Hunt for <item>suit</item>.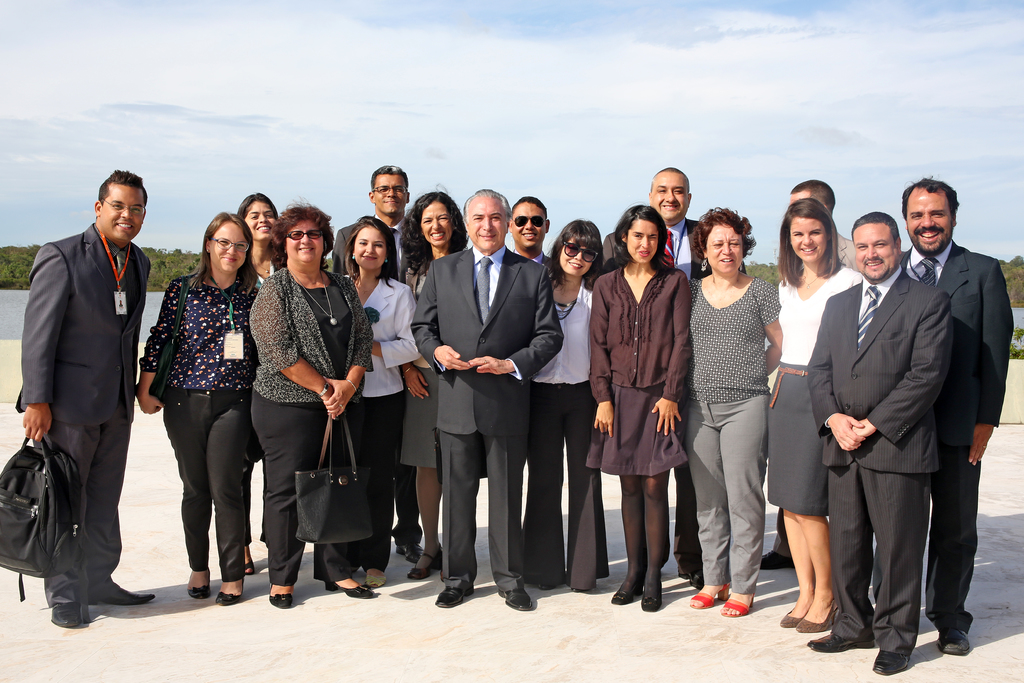
Hunted down at [left=600, top=218, right=748, bottom=575].
